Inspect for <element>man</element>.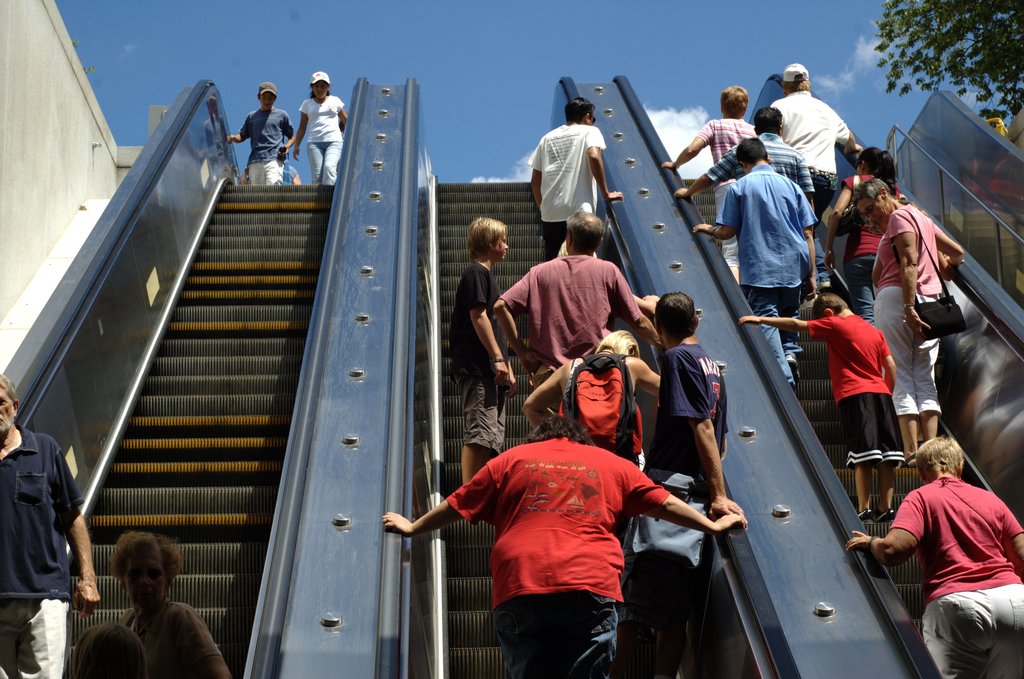
Inspection: (left=500, top=207, right=666, bottom=388).
